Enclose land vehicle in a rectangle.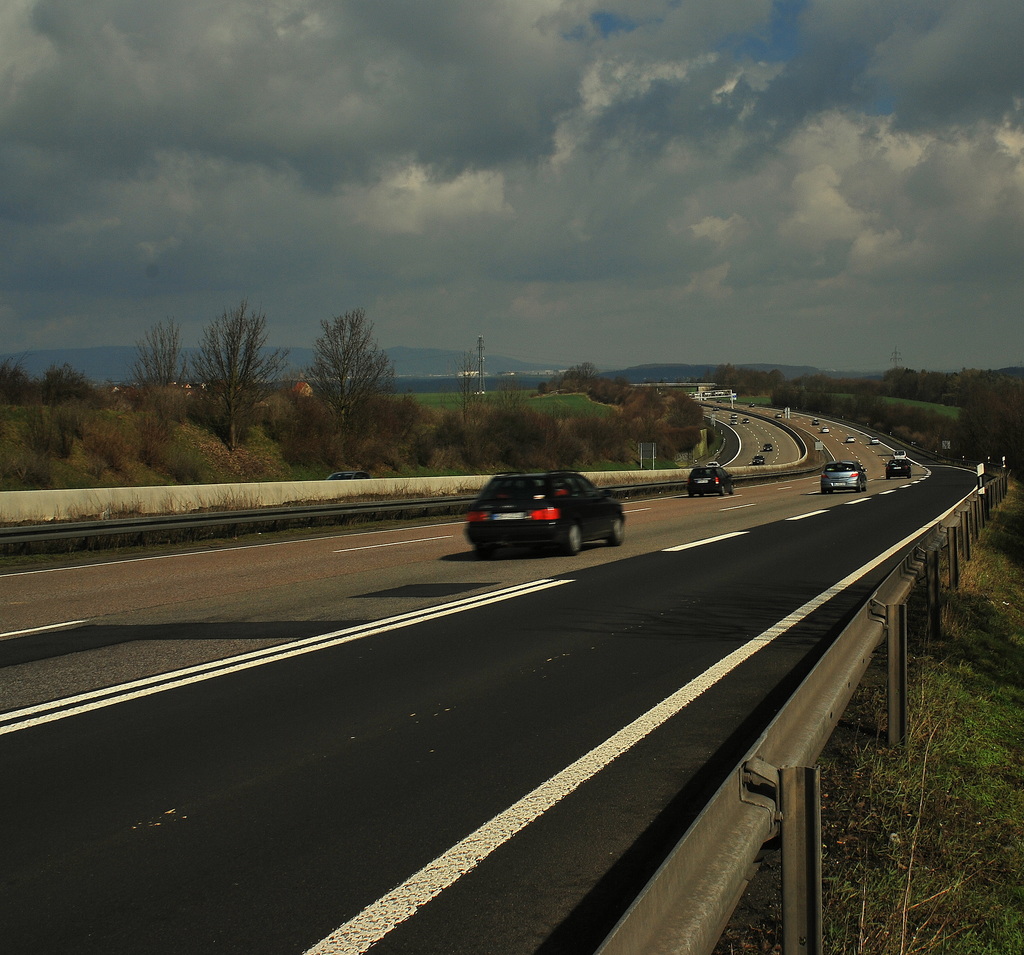
(705,460,723,469).
